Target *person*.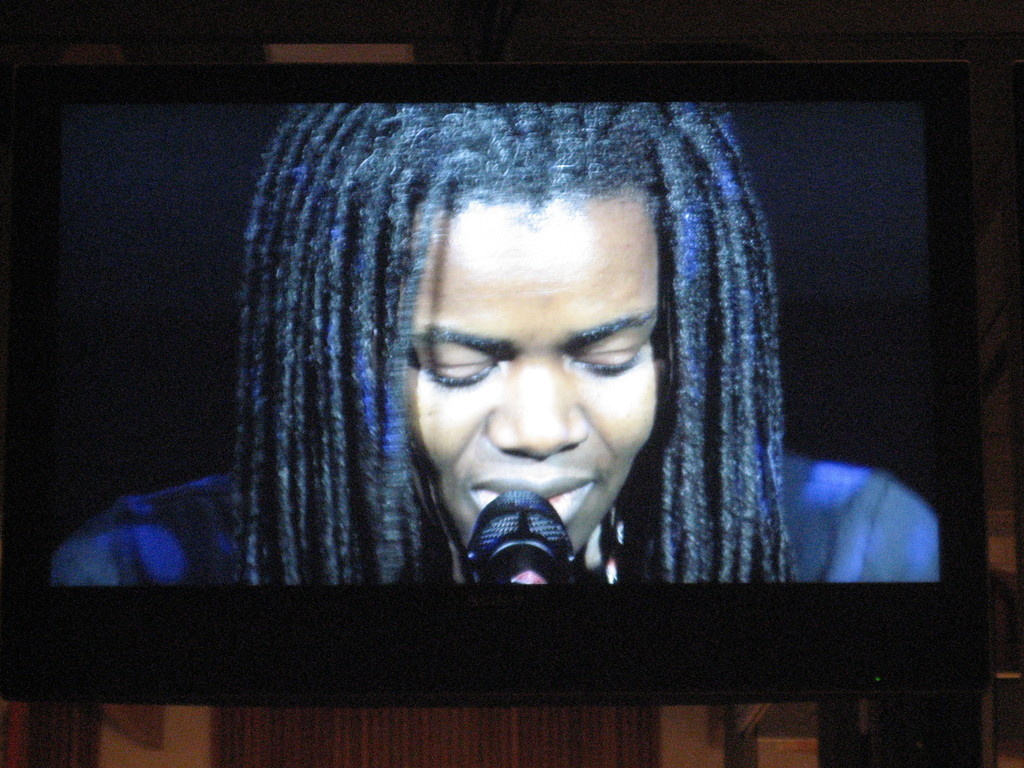
Target region: [50,97,941,585].
